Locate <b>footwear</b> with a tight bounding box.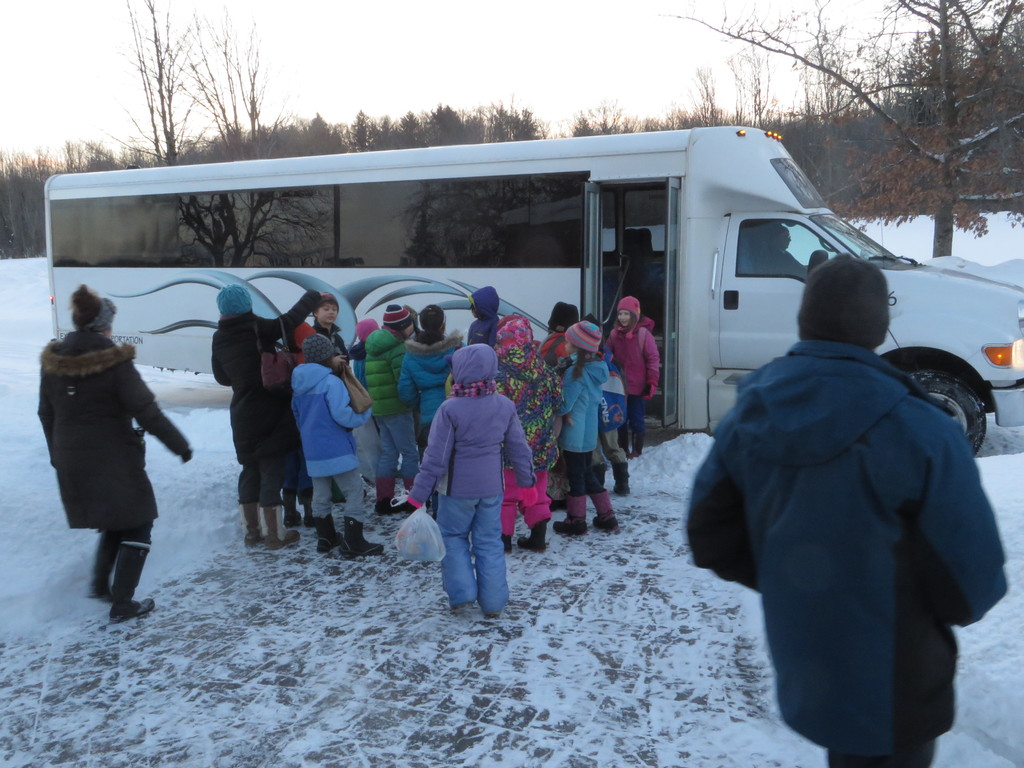
102/543/147/613.
